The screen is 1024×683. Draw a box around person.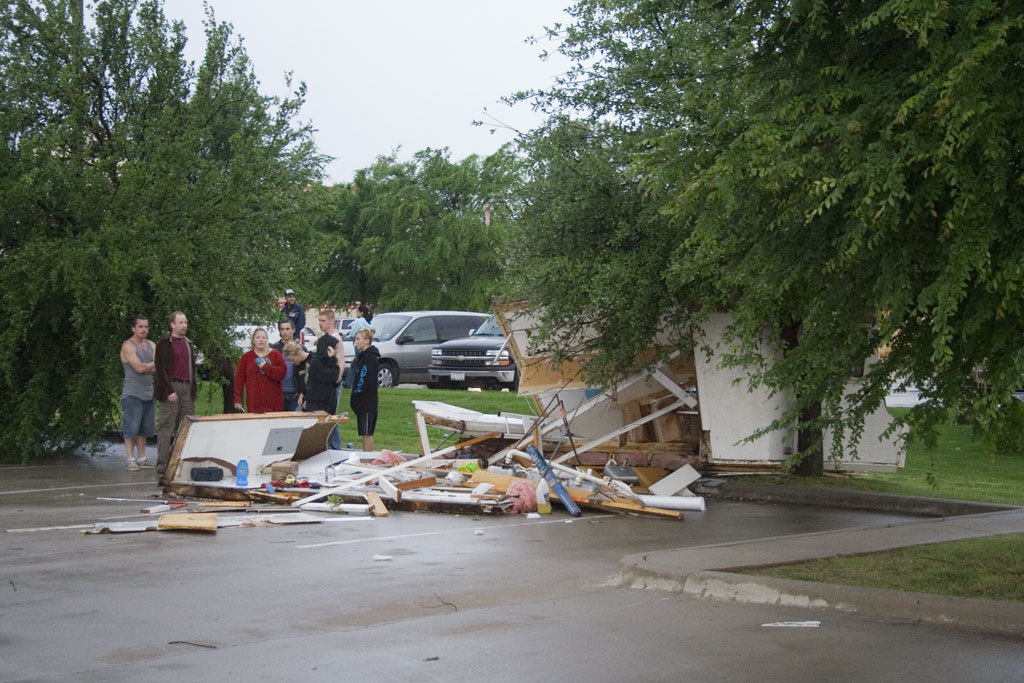
box(348, 328, 382, 451).
